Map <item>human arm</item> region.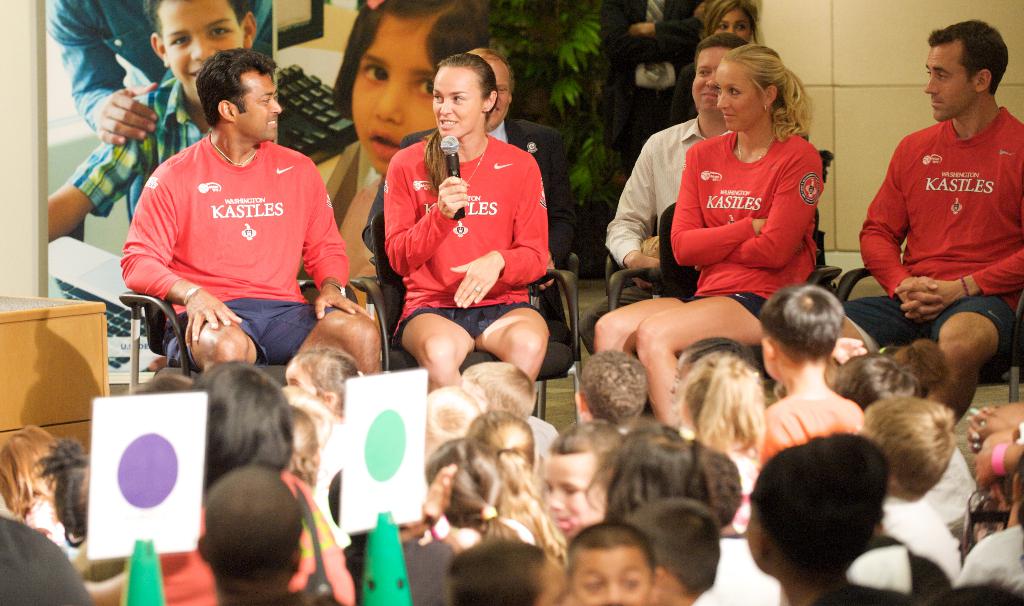
Mapped to 965,404,1018,447.
